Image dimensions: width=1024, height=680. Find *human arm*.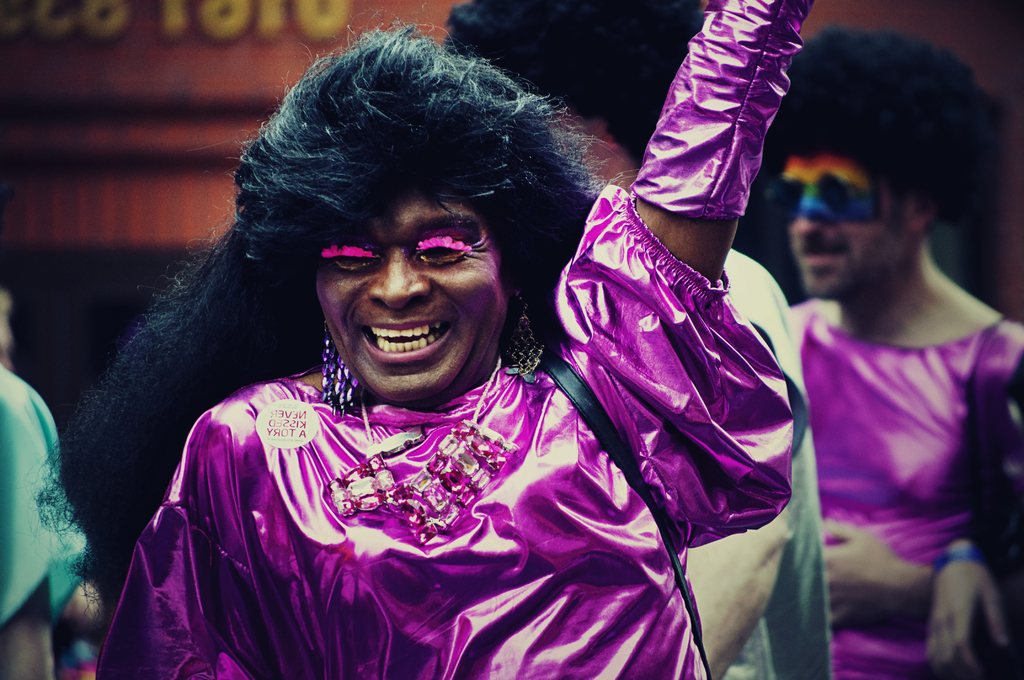
<box>820,313,1023,635</box>.
